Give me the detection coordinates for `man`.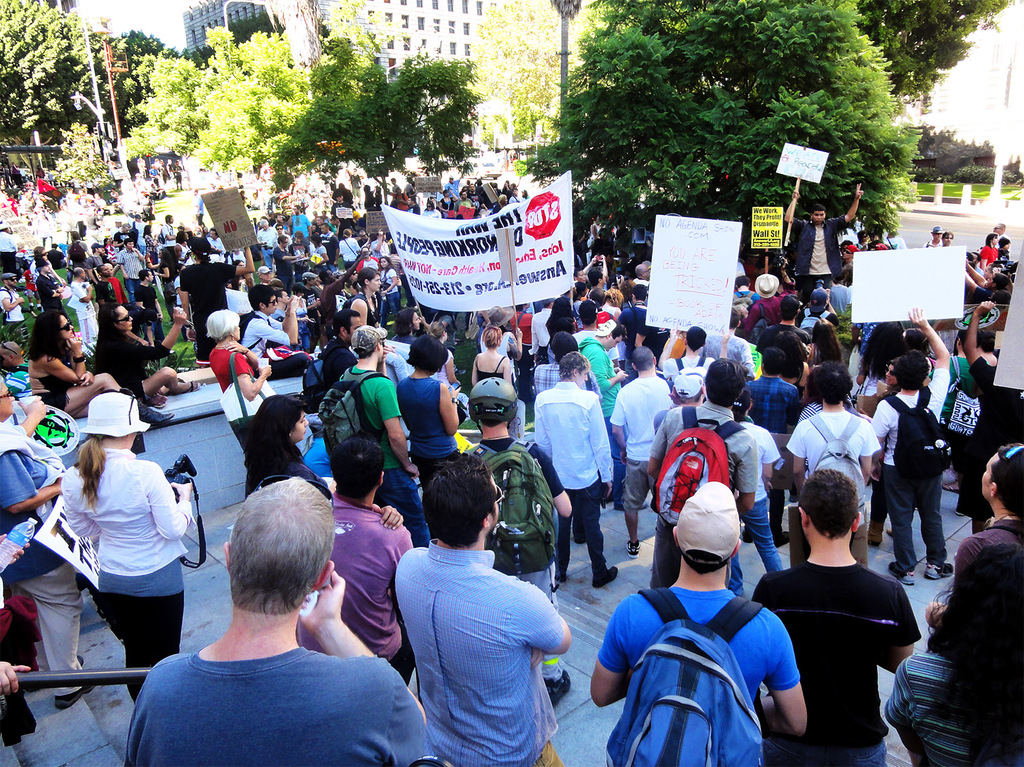
[294,442,414,674].
